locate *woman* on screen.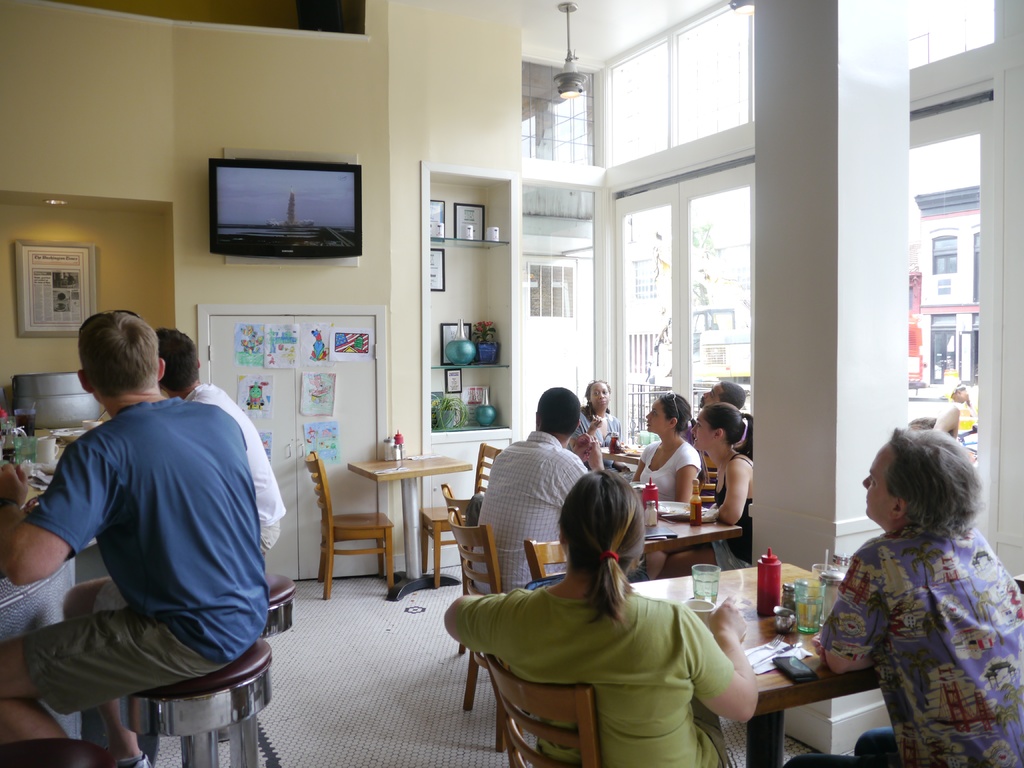
On screen at (568,380,630,459).
